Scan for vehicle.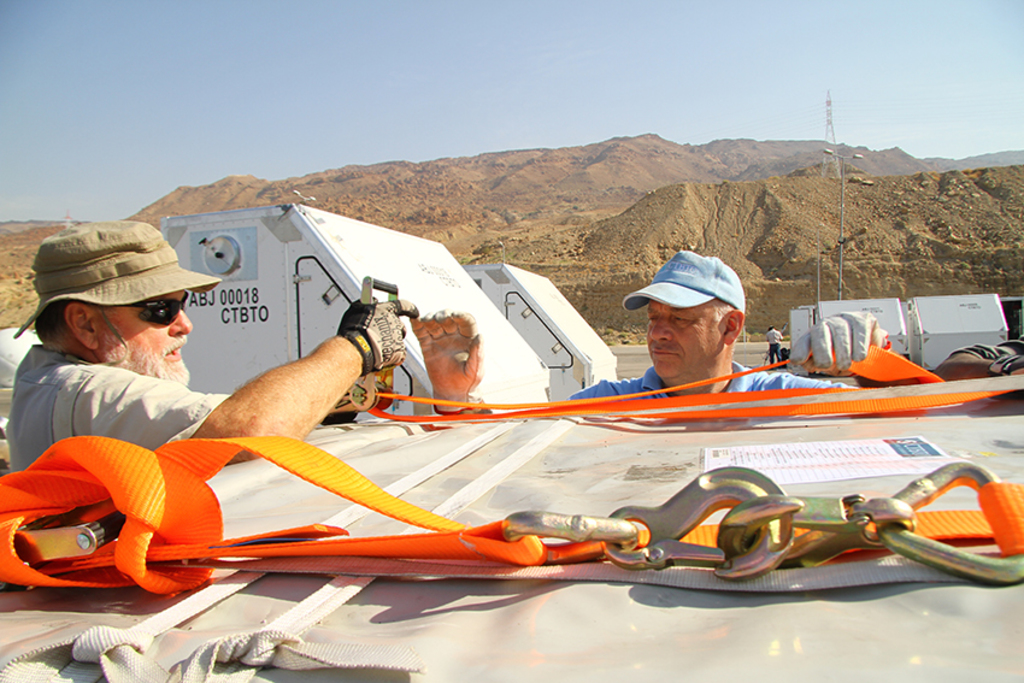
Scan result: l=0, t=373, r=1023, b=682.
